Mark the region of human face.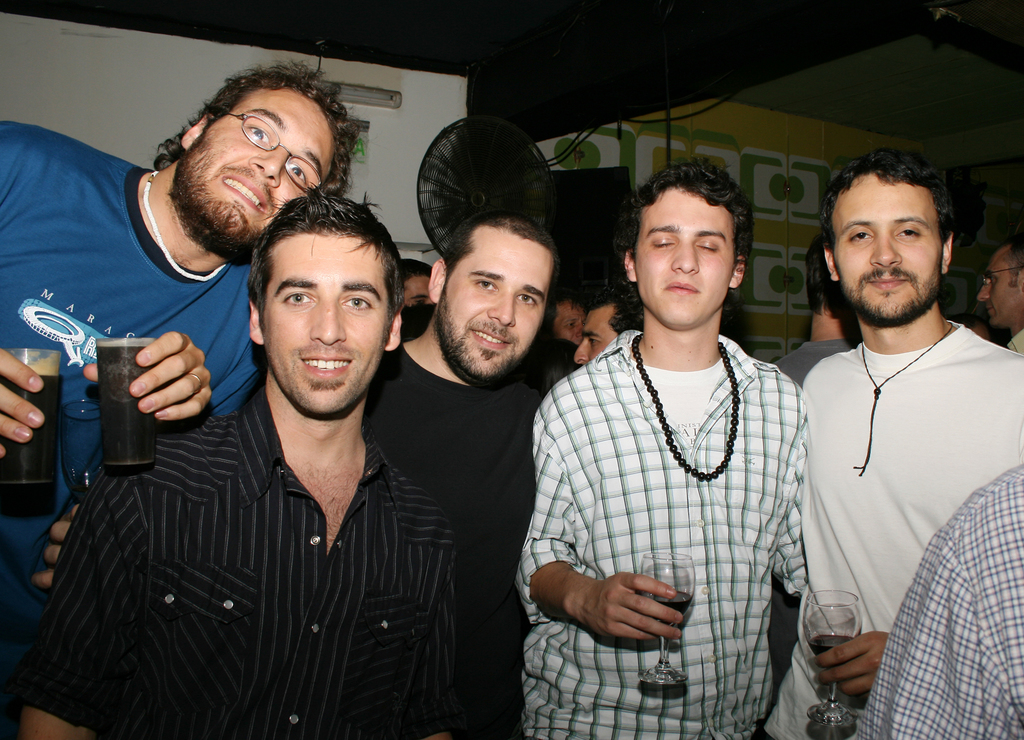
Region: {"x1": 260, "y1": 234, "x2": 391, "y2": 412}.
